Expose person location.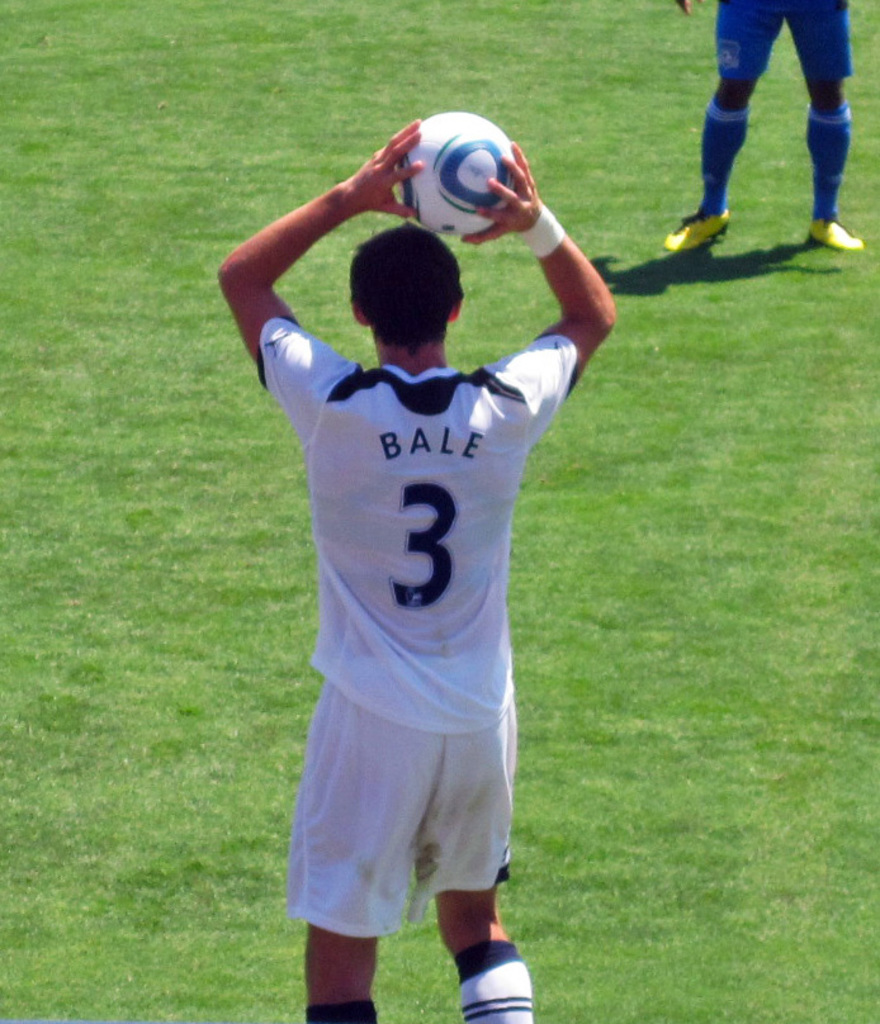
Exposed at bbox=(235, 150, 616, 1018).
